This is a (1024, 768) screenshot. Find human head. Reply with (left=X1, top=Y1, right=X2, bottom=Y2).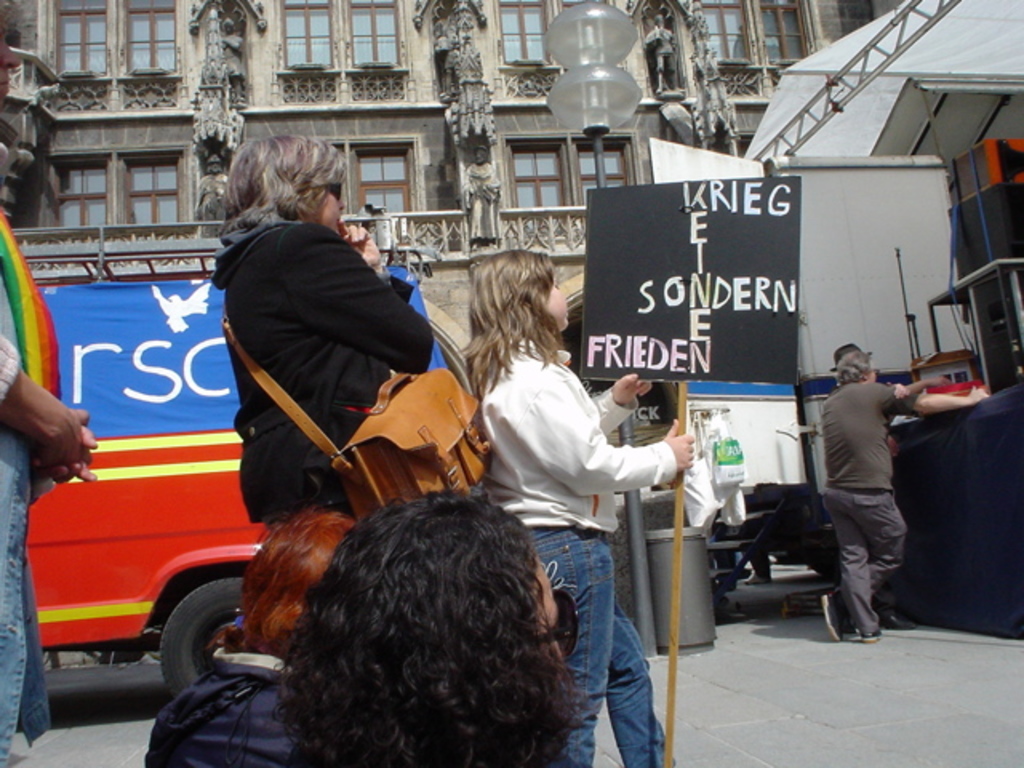
(left=835, top=350, right=877, bottom=384).
